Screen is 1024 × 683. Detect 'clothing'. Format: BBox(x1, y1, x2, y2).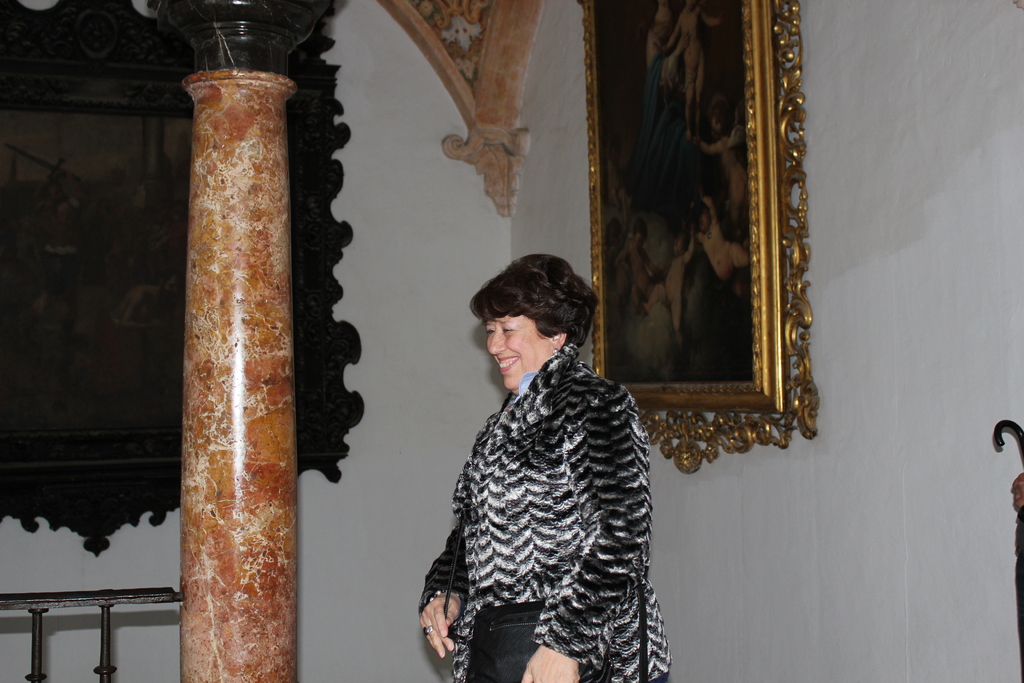
BBox(413, 339, 673, 682).
